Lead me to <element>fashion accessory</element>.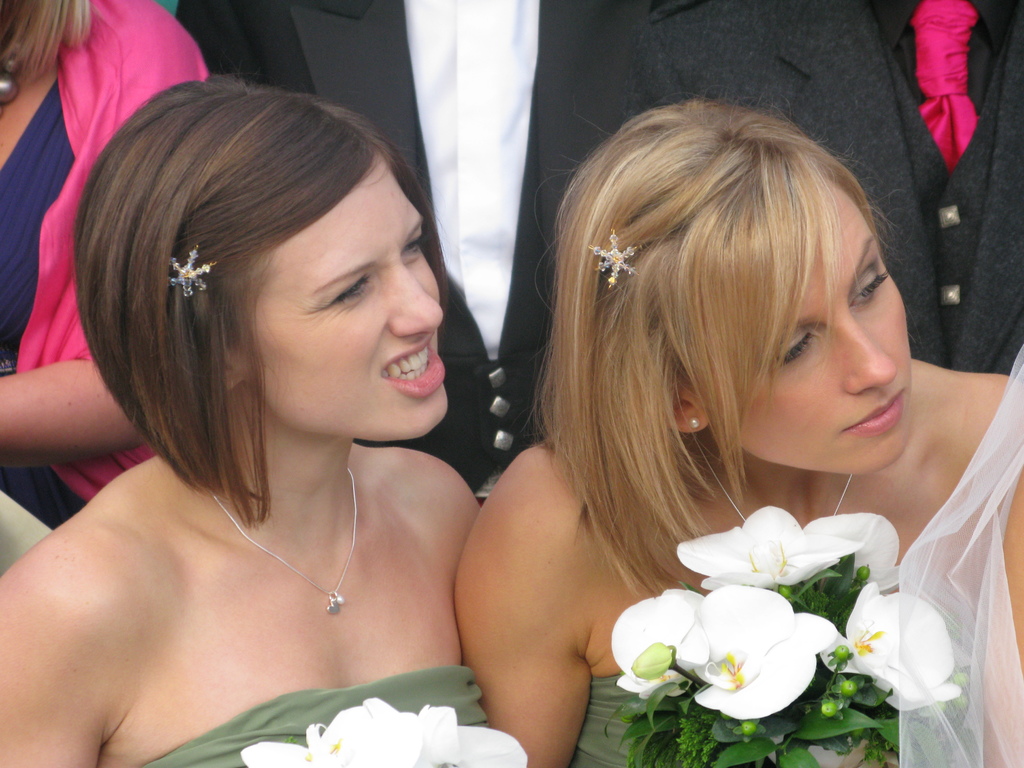
Lead to (left=687, top=419, right=701, bottom=428).
